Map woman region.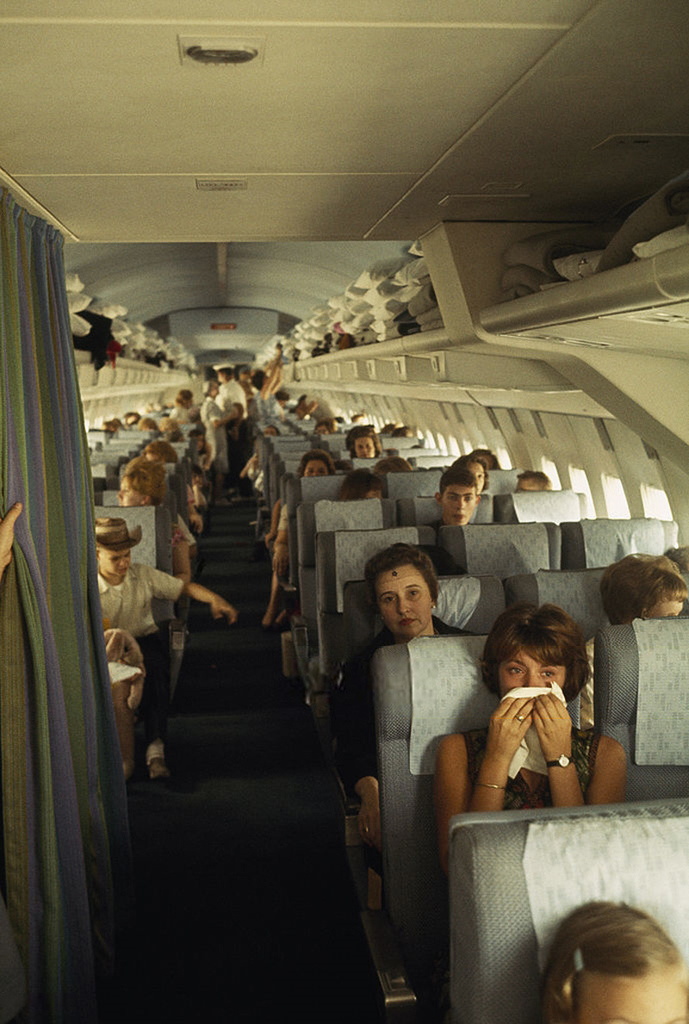
Mapped to 202 385 239 498.
